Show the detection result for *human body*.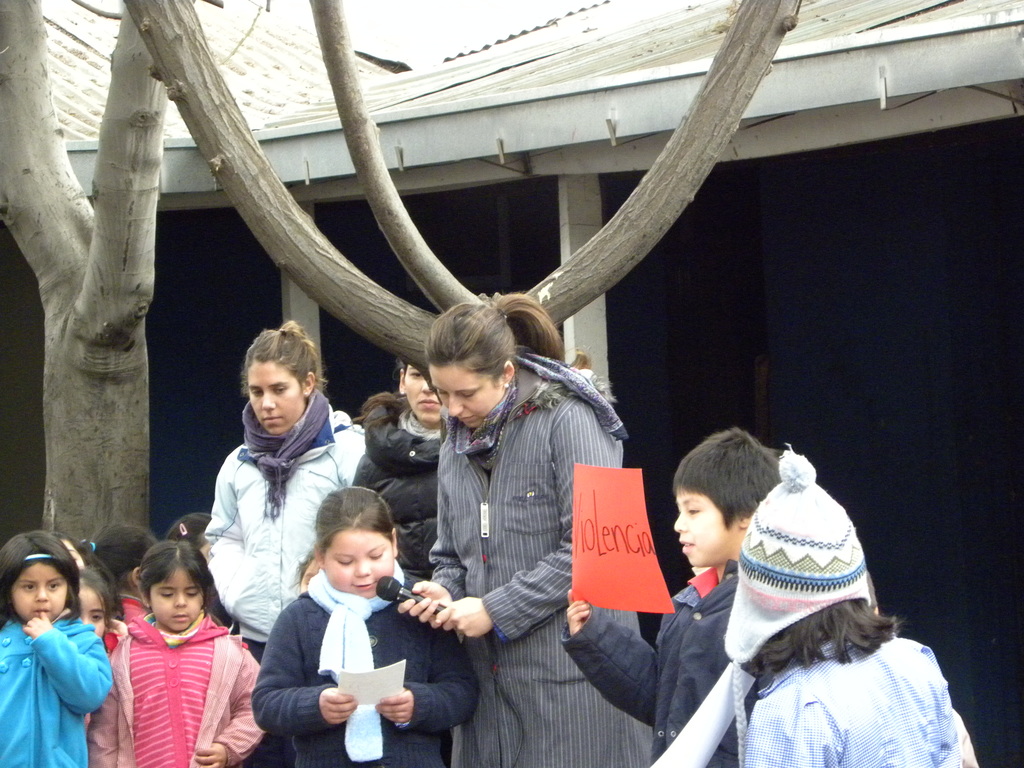
bbox(401, 355, 653, 765).
